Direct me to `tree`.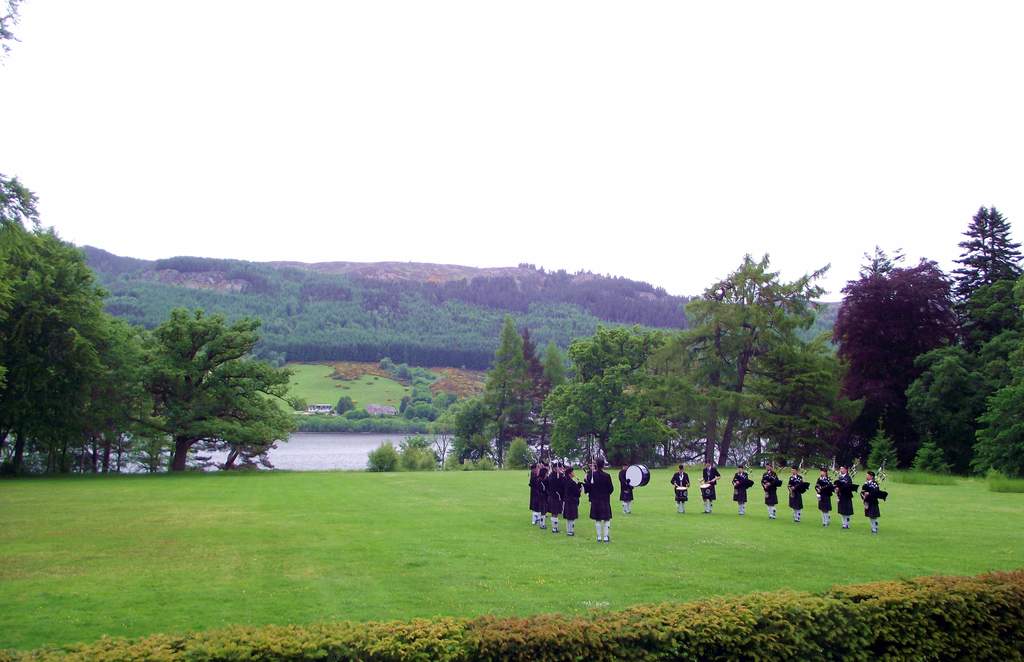
Direction: <region>836, 245, 955, 472</region>.
